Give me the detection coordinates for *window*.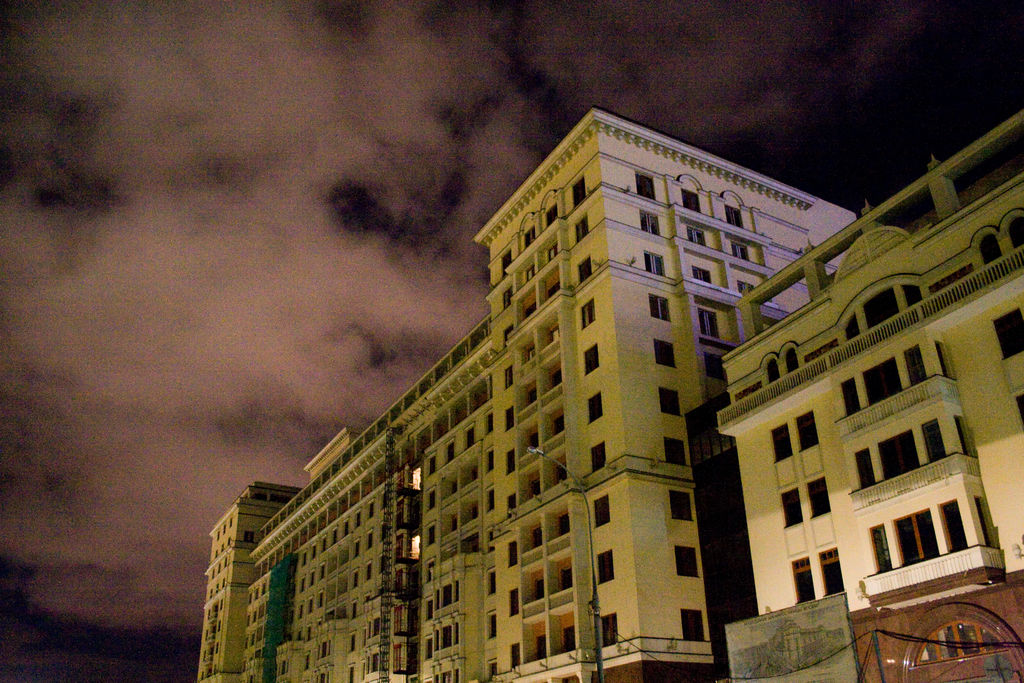
pyautogui.locateOnScreen(551, 502, 573, 538).
